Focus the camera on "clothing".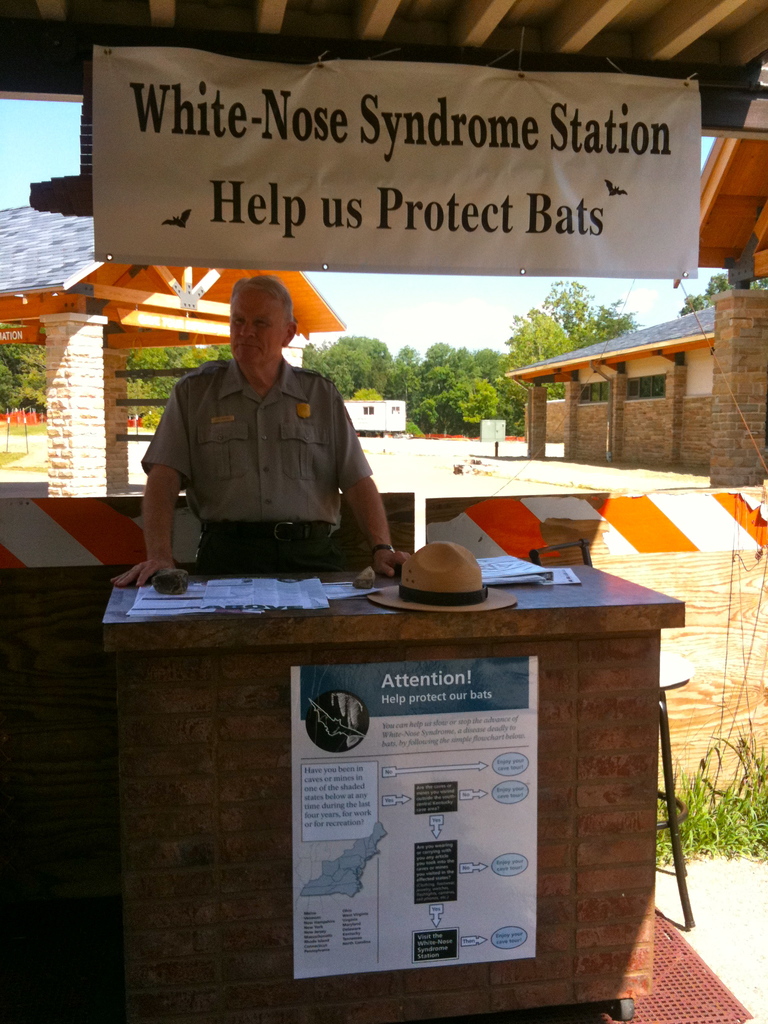
Focus region: 136:355:385:593.
